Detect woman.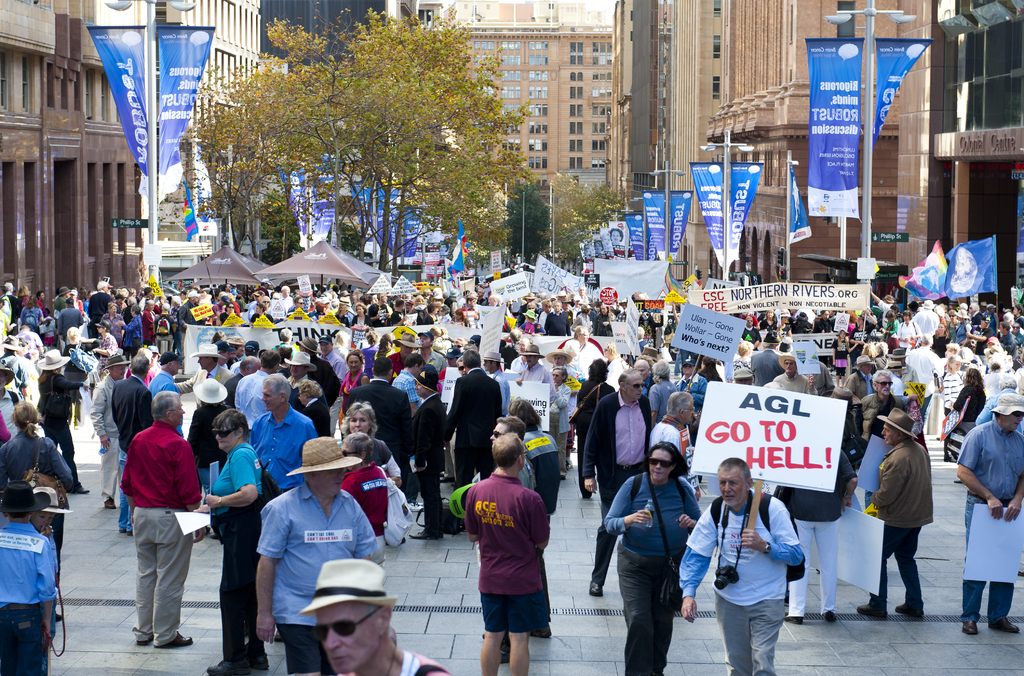
Detected at 946,309,961,341.
